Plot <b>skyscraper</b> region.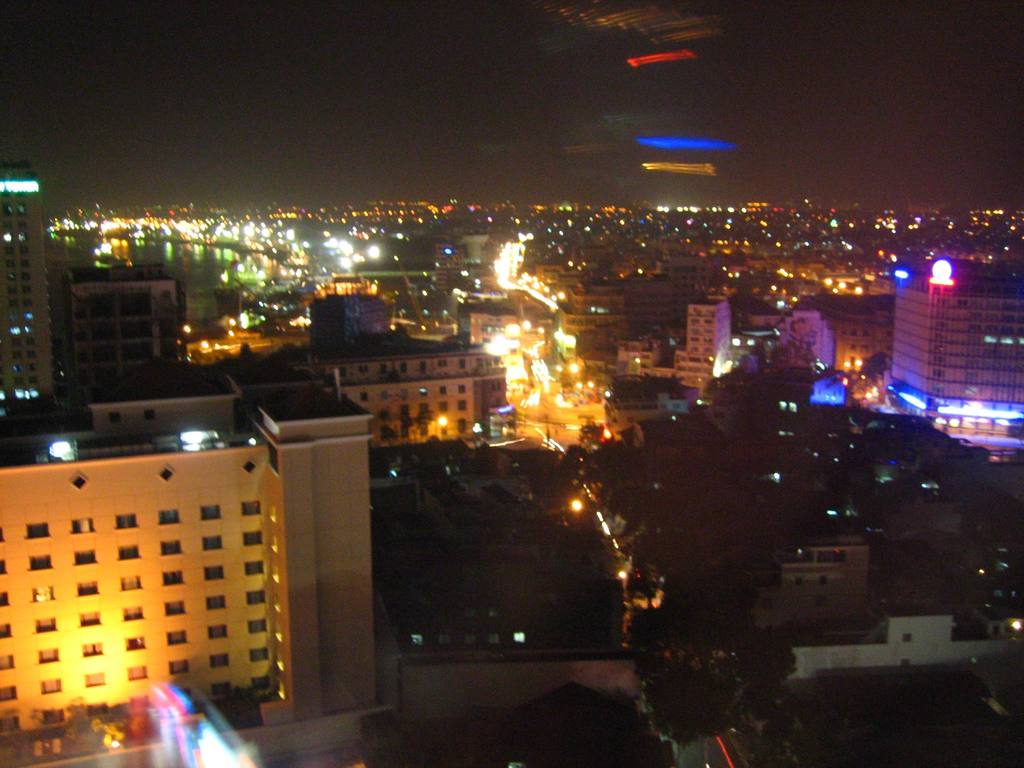
Plotted at 900, 240, 1013, 425.
